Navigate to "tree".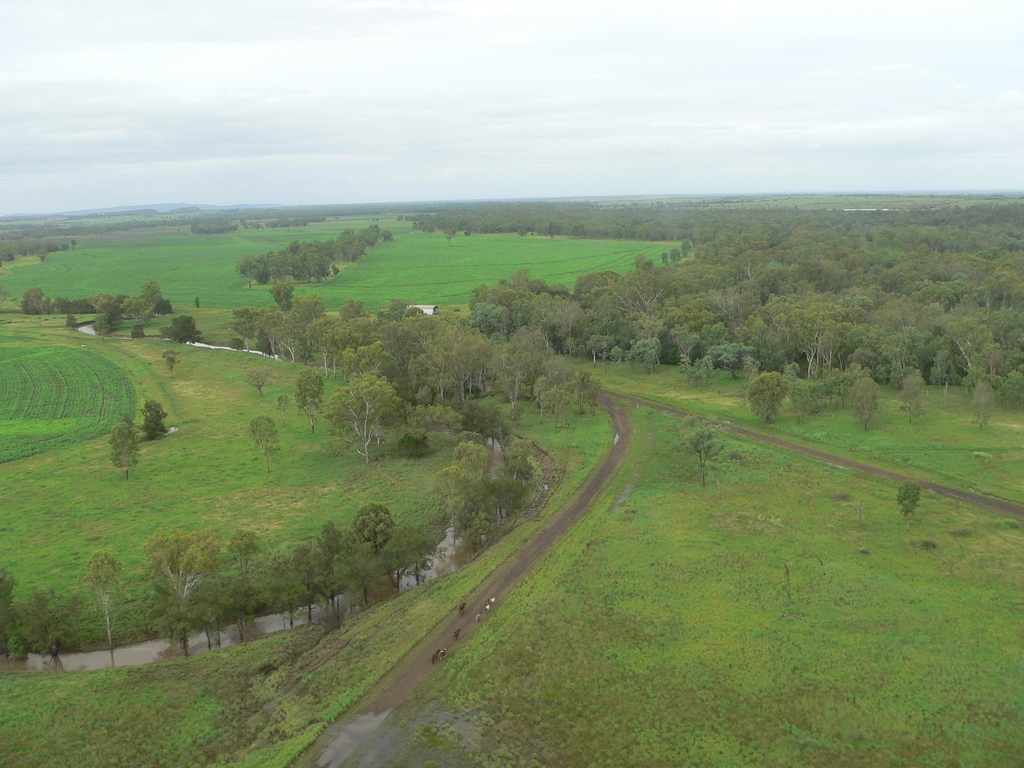
Navigation target: select_region(135, 398, 166, 440).
